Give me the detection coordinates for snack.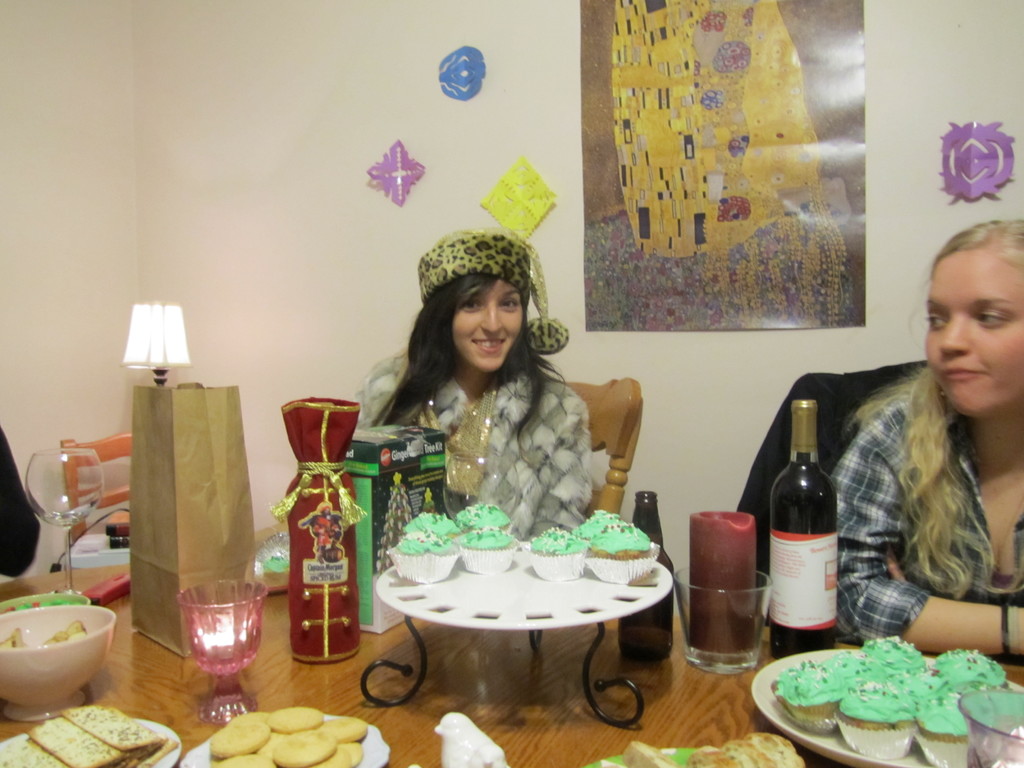
BBox(388, 536, 452, 587).
